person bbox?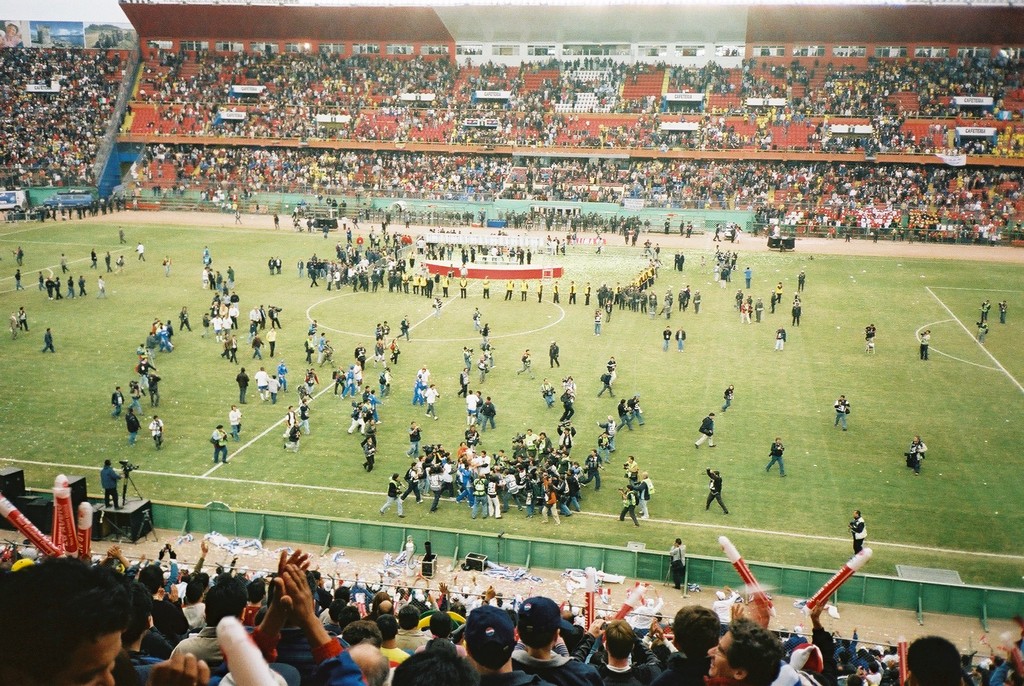
region(1, 544, 1023, 683)
